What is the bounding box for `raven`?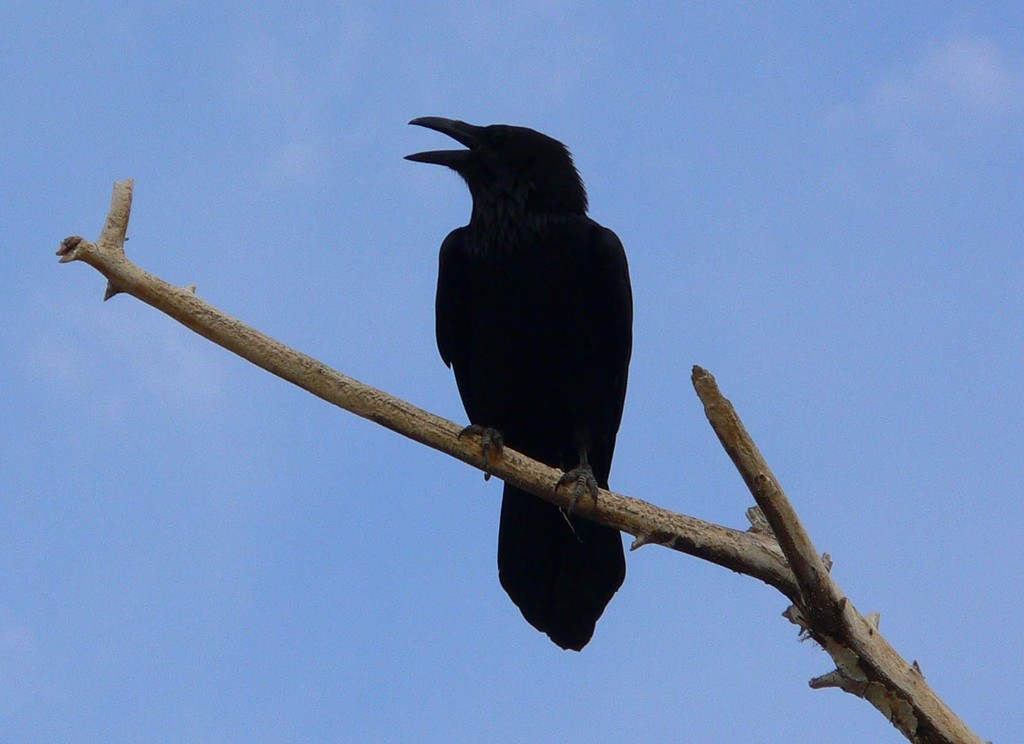
box(410, 128, 641, 617).
